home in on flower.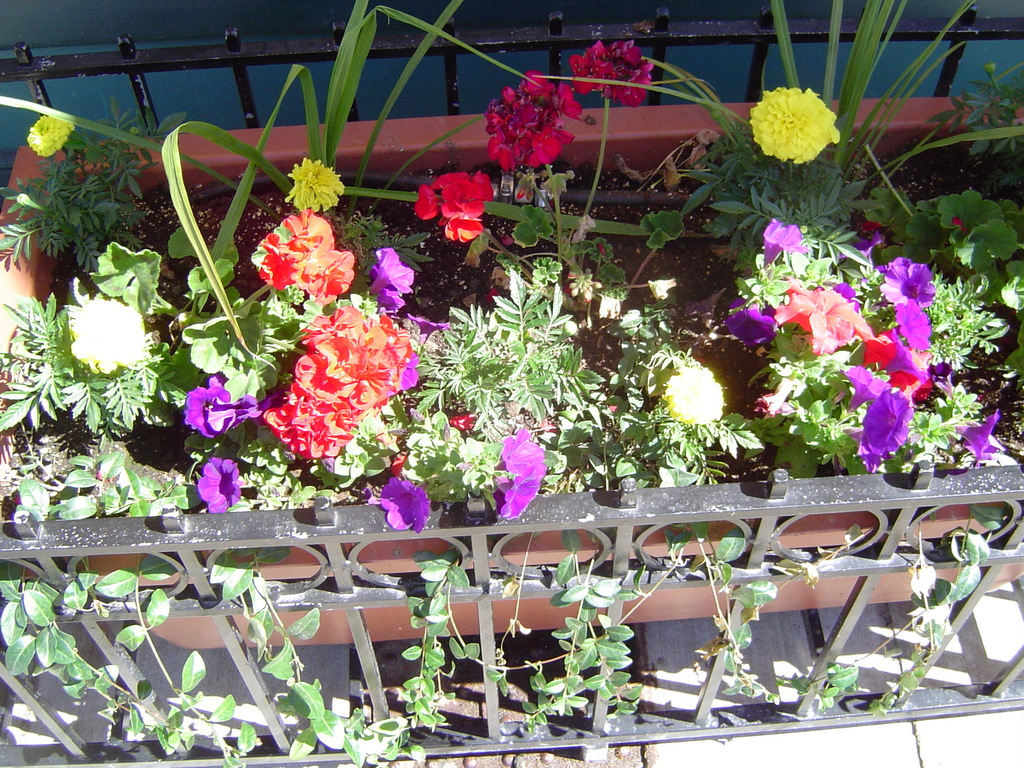
Homed in at bbox=[408, 312, 453, 352].
